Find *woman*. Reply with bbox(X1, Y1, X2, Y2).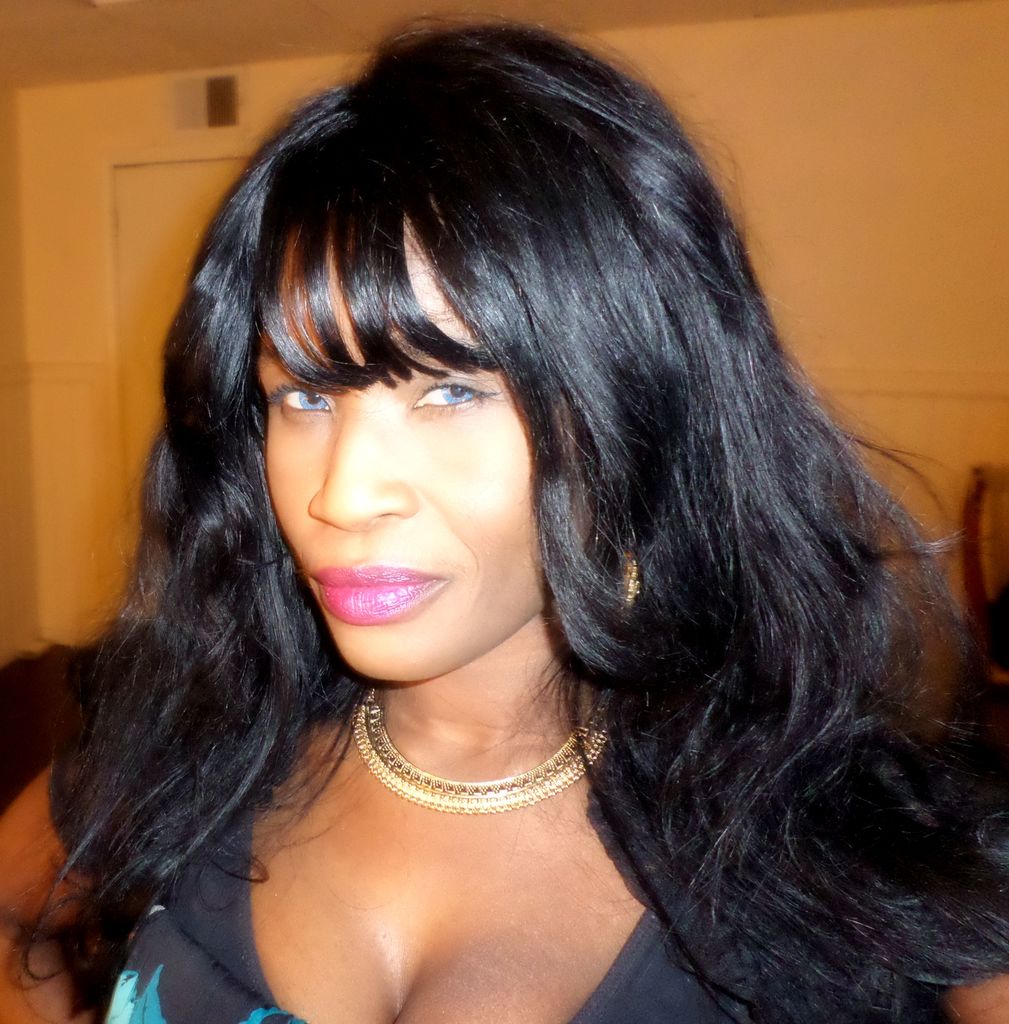
bbox(21, 27, 1004, 1021).
